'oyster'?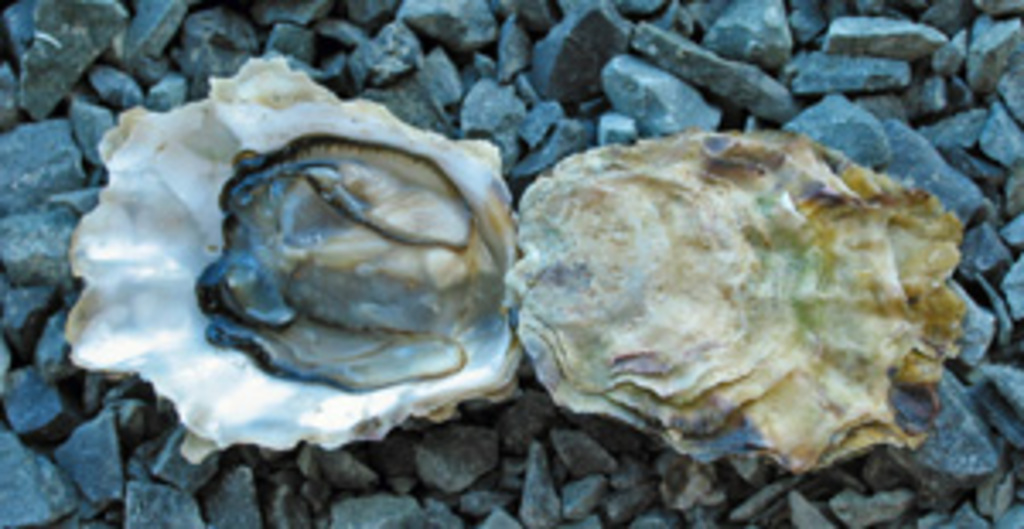
detection(505, 123, 963, 471)
